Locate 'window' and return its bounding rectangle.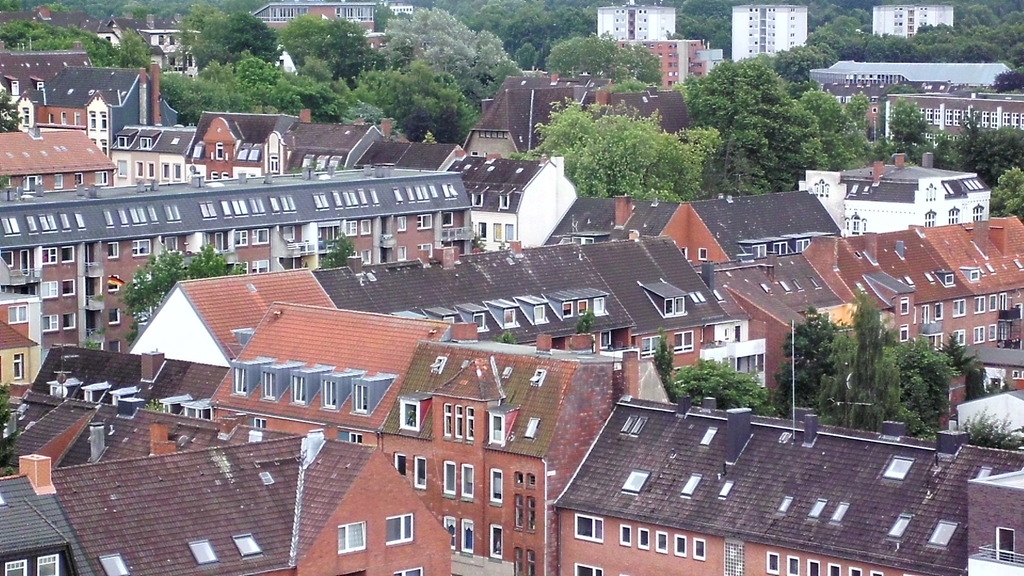
(807, 498, 826, 520).
